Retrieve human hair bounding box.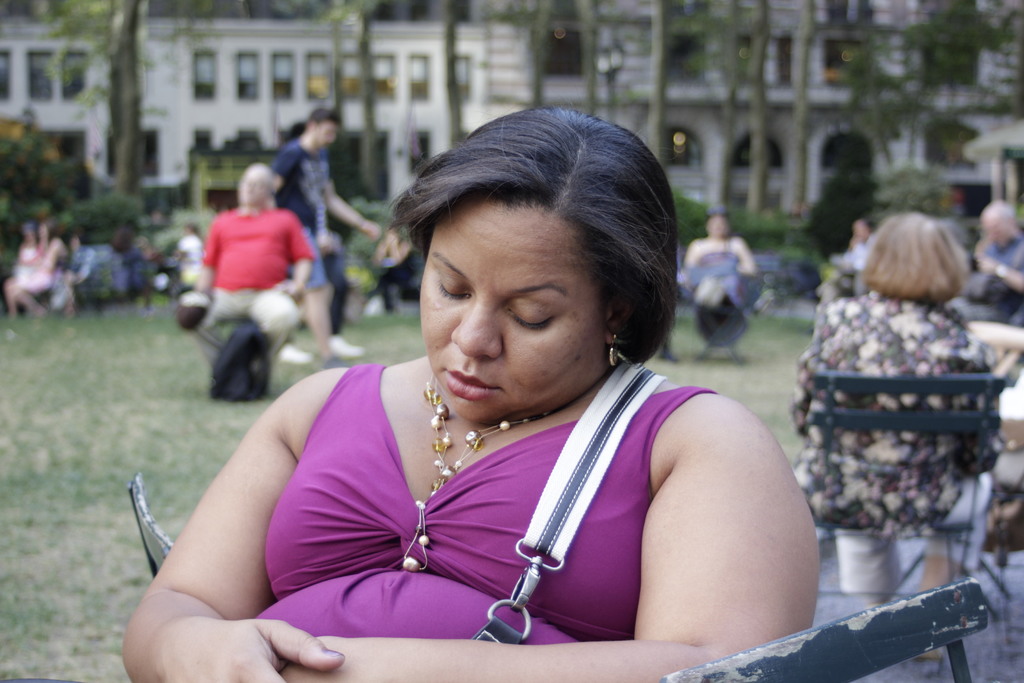
Bounding box: [862, 208, 982, 313].
